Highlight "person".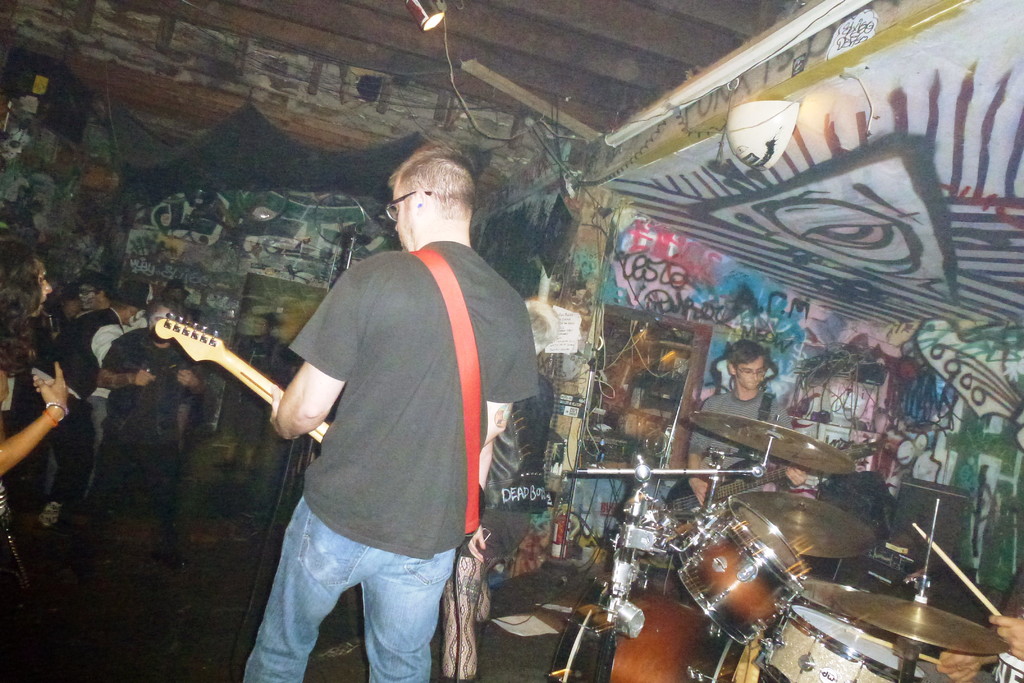
Highlighted region: select_region(0, 255, 72, 682).
